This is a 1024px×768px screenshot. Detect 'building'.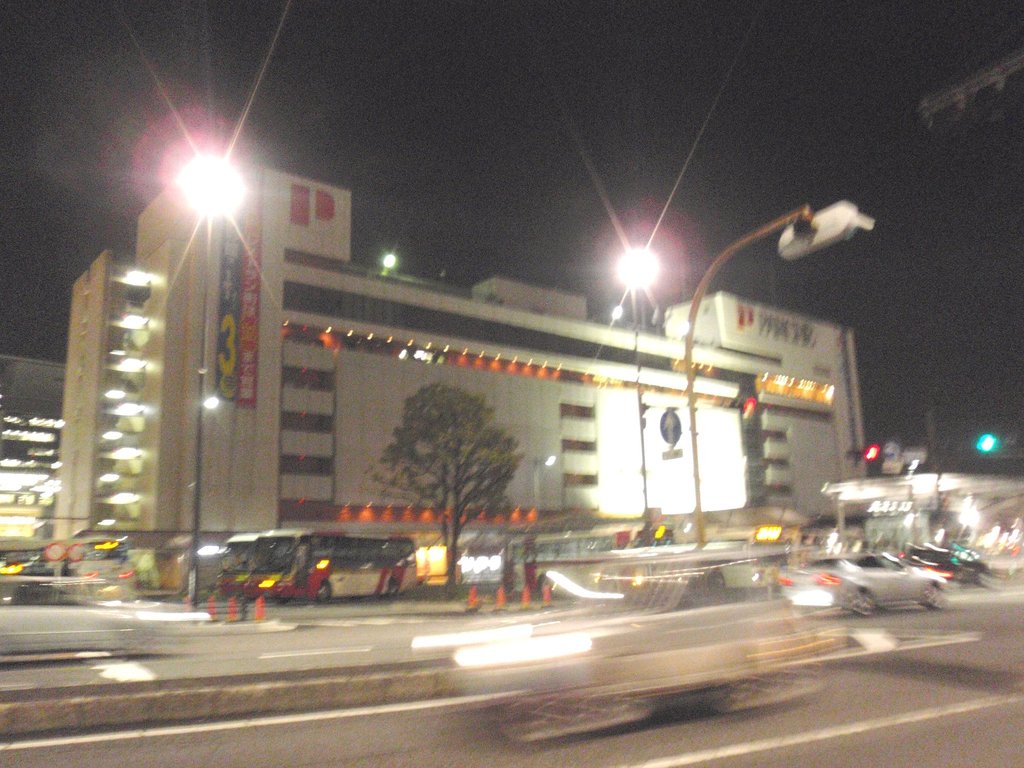
(51, 155, 871, 586).
